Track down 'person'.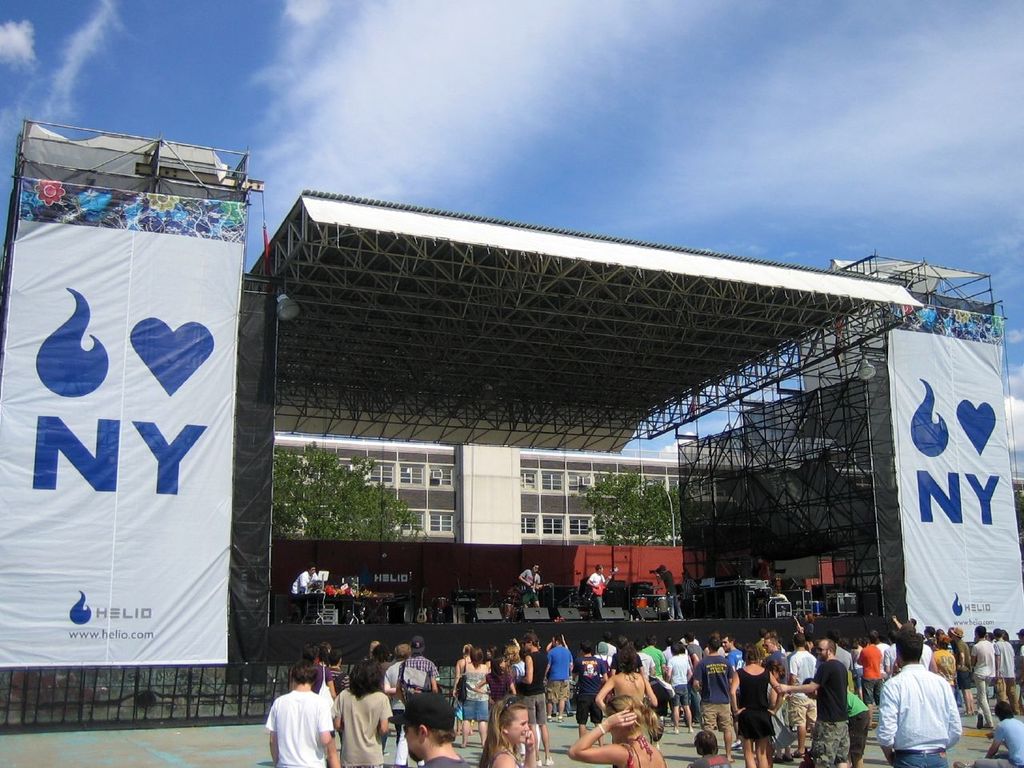
Tracked to 792 613 812 649.
